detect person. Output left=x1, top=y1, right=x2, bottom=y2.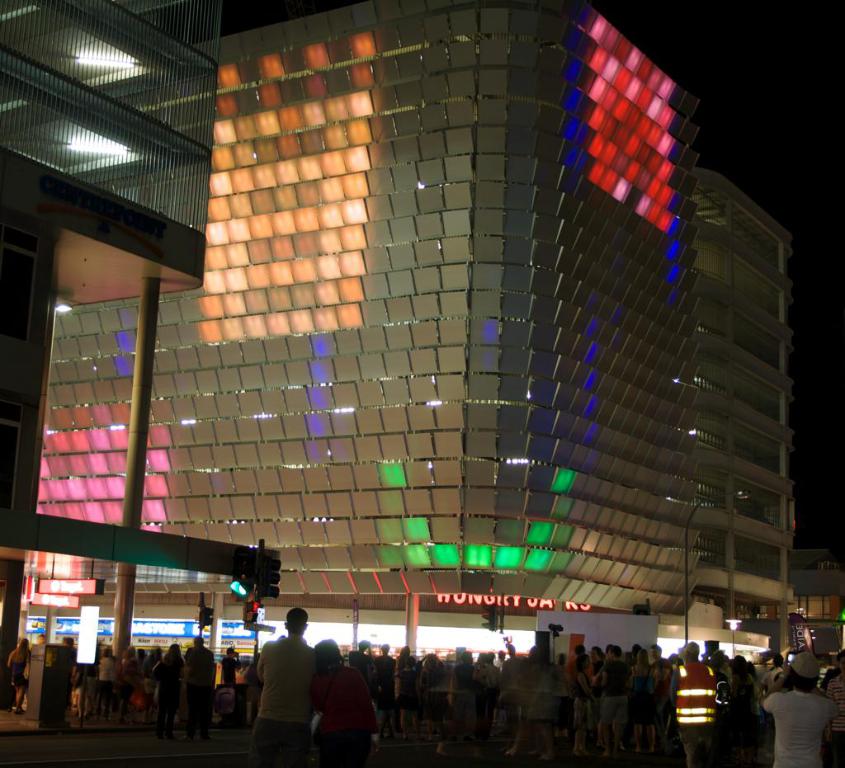
left=250, top=618, right=327, bottom=765.
